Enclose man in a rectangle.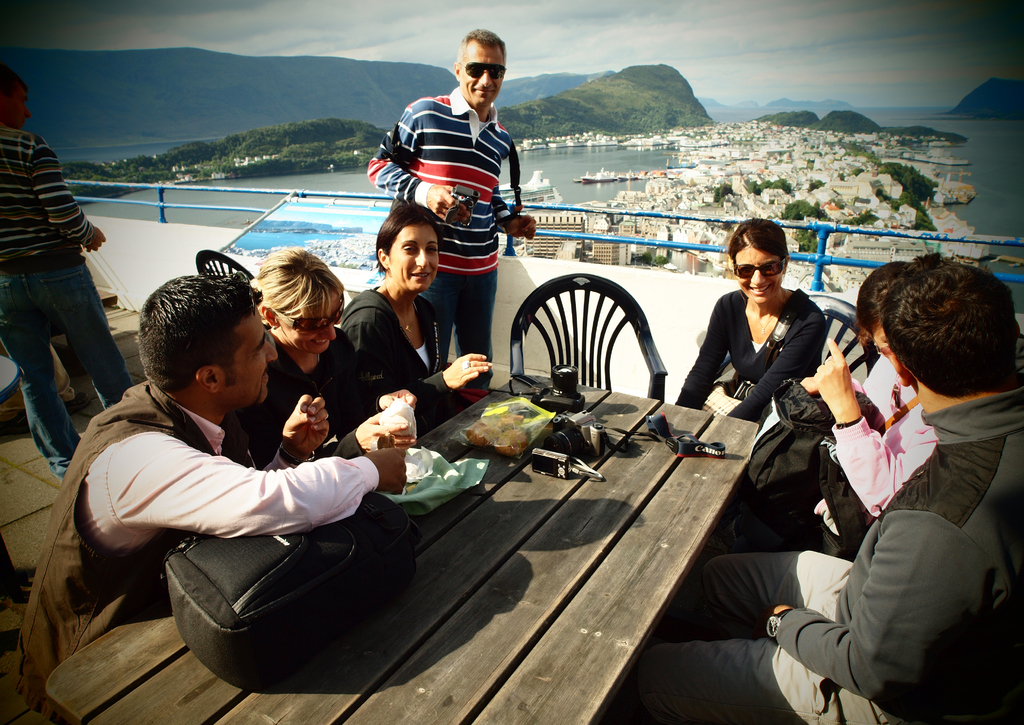
<bbox>0, 70, 139, 483</bbox>.
